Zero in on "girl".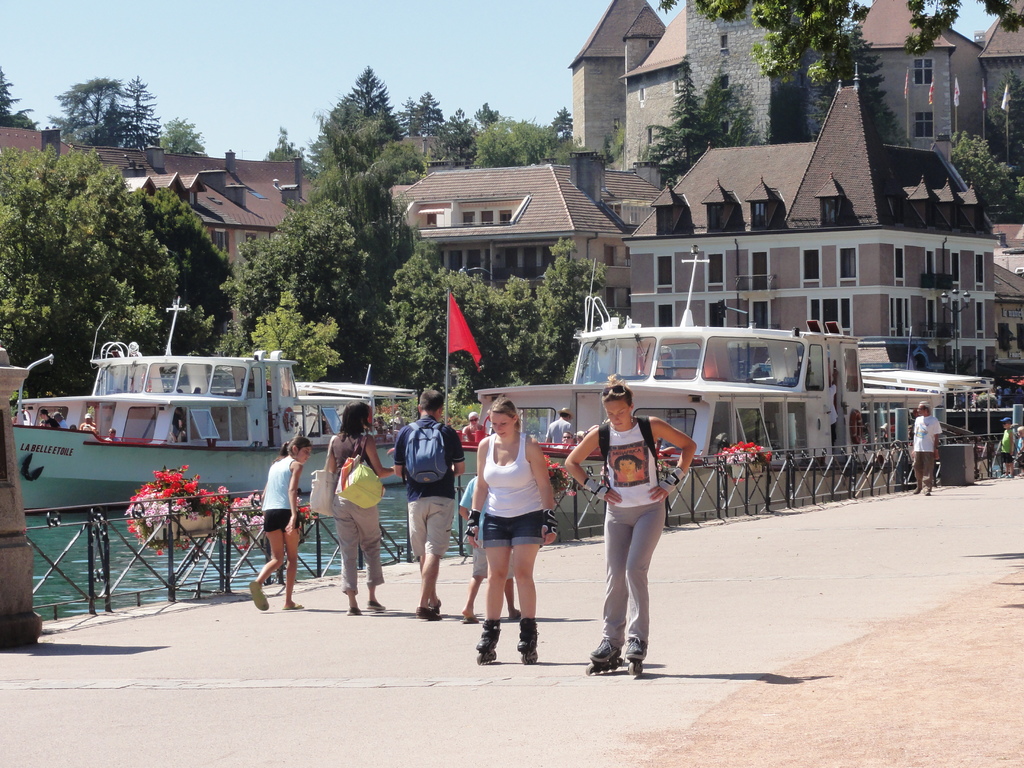
Zeroed in: (left=247, top=436, right=308, bottom=611).
